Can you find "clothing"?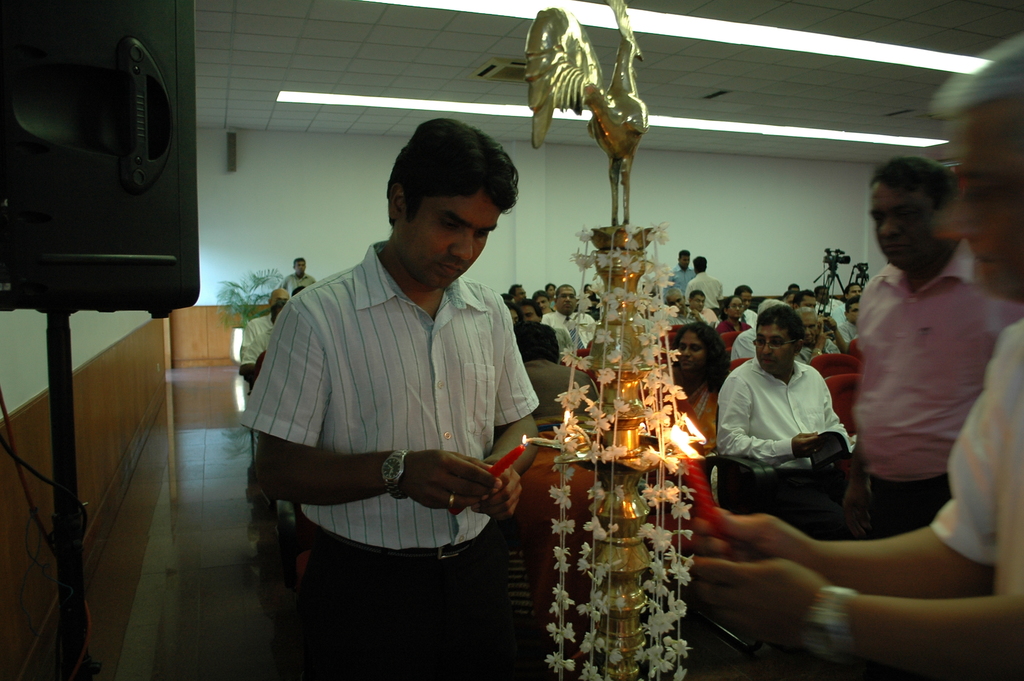
Yes, bounding box: 662 260 698 303.
